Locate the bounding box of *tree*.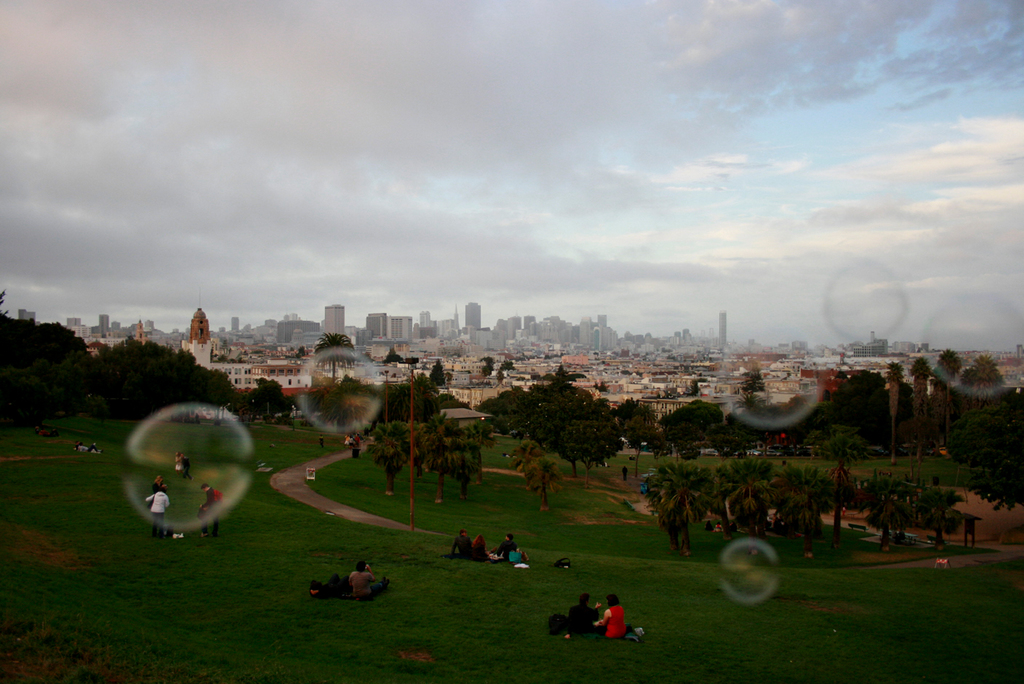
Bounding box: <region>836, 367, 889, 426</region>.
